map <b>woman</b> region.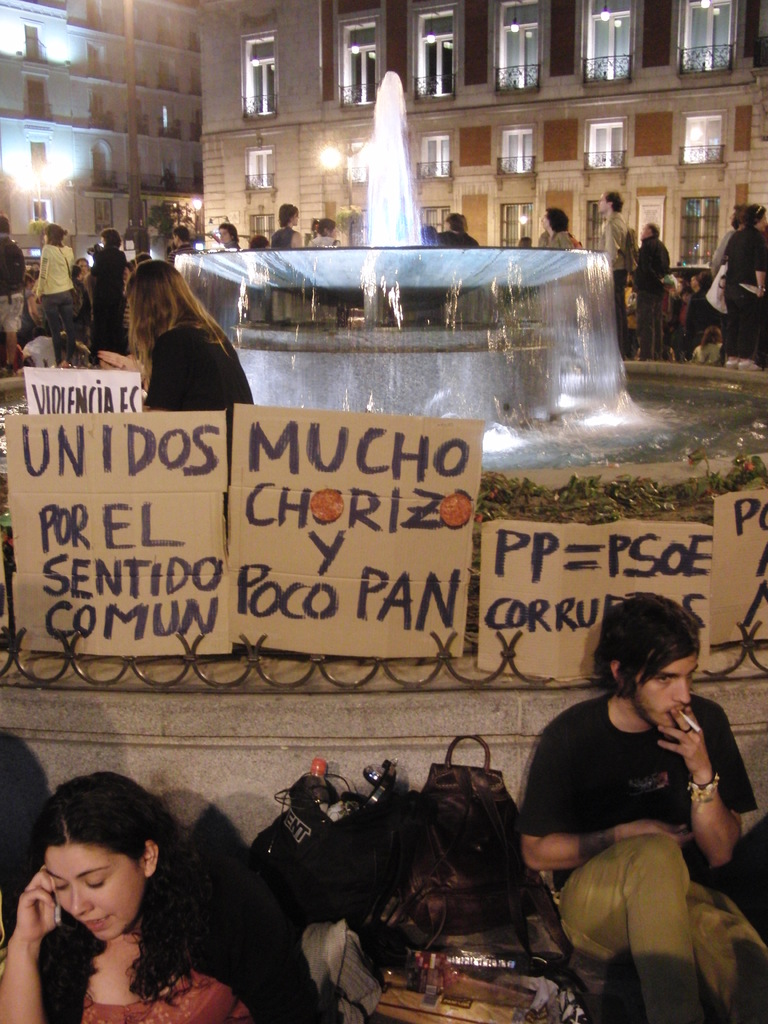
Mapped to region(541, 207, 577, 246).
